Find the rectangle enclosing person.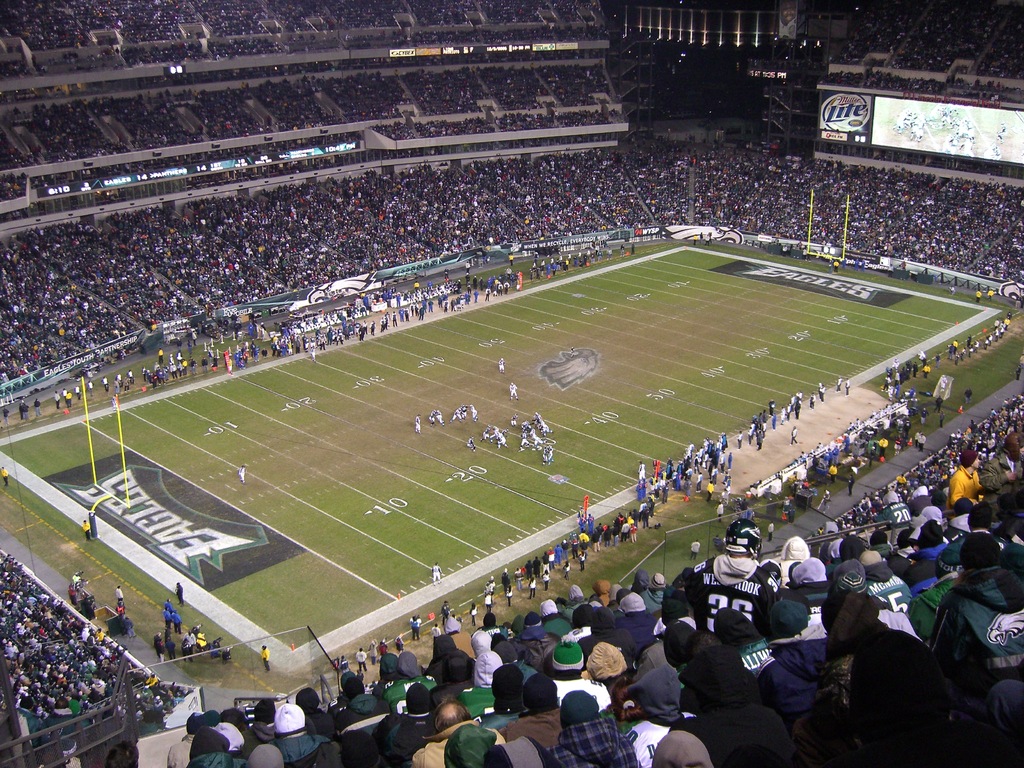
bbox(402, 707, 475, 767).
